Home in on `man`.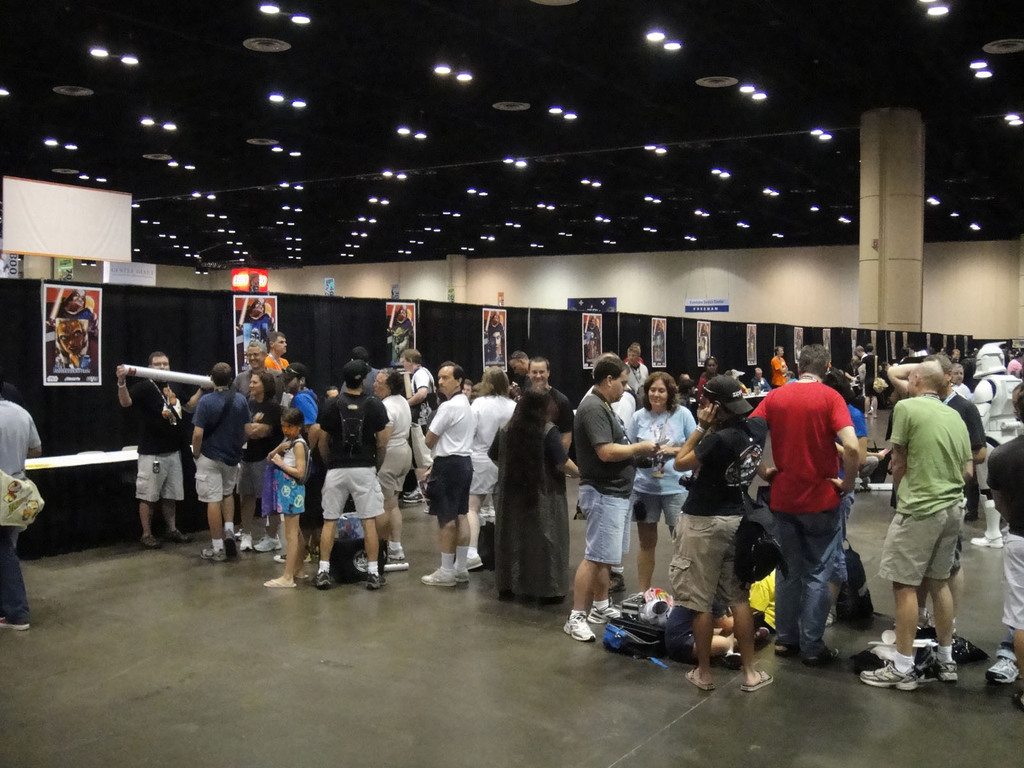
Homed in at [116,349,212,549].
